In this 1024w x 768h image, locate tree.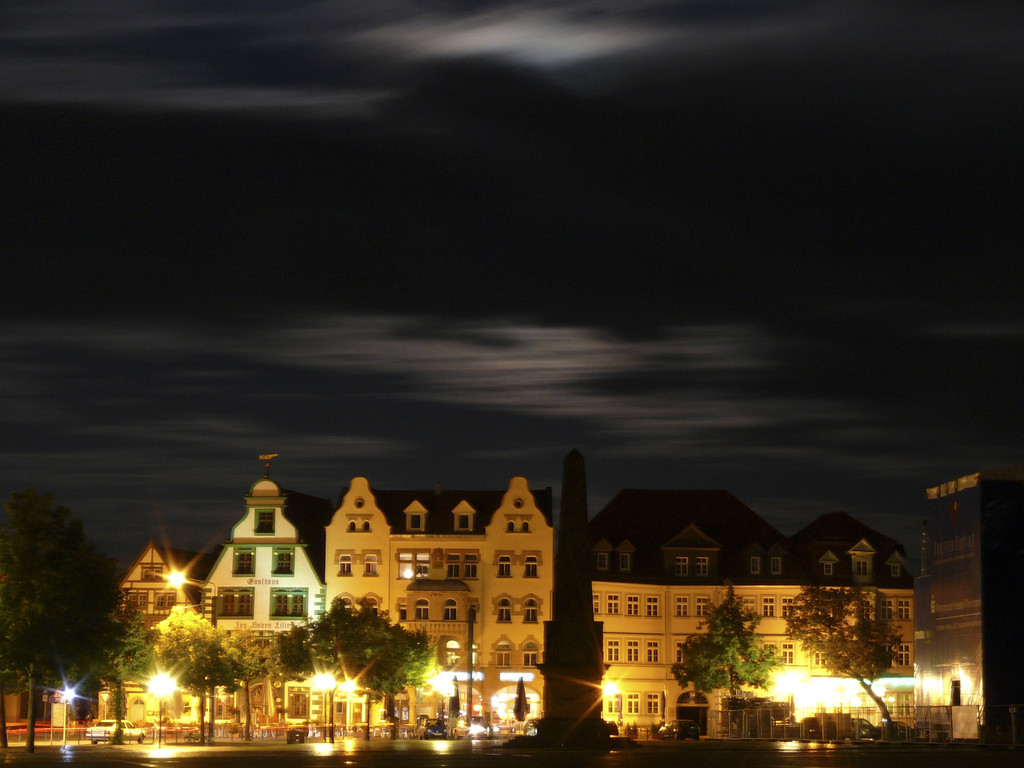
Bounding box: select_region(266, 622, 339, 742).
